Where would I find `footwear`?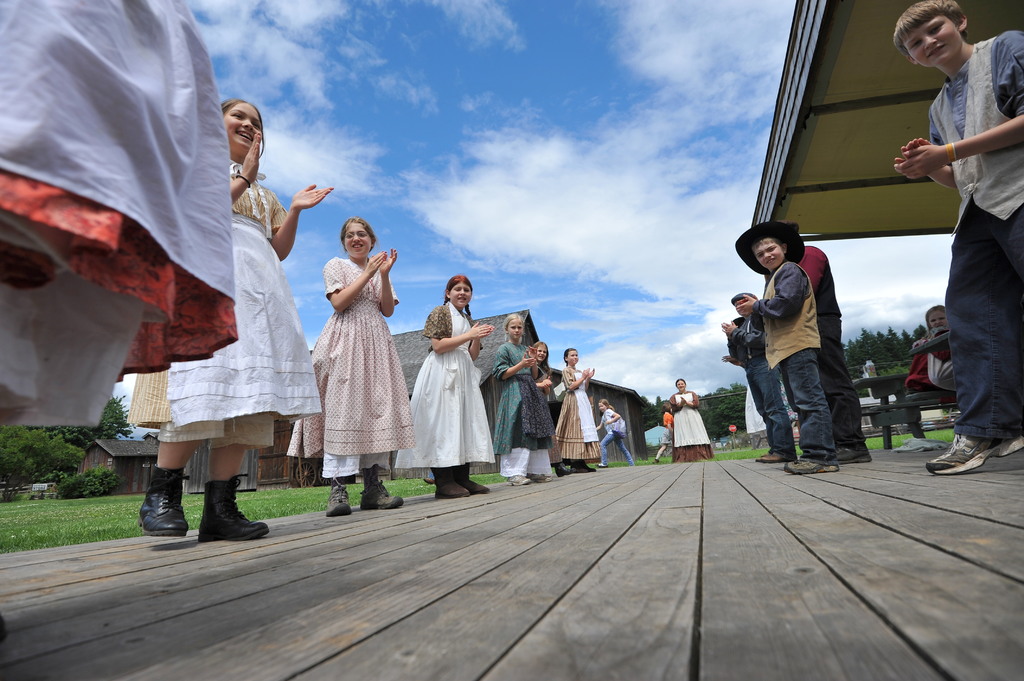
At {"left": 652, "top": 460, "right": 658, "bottom": 465}.
